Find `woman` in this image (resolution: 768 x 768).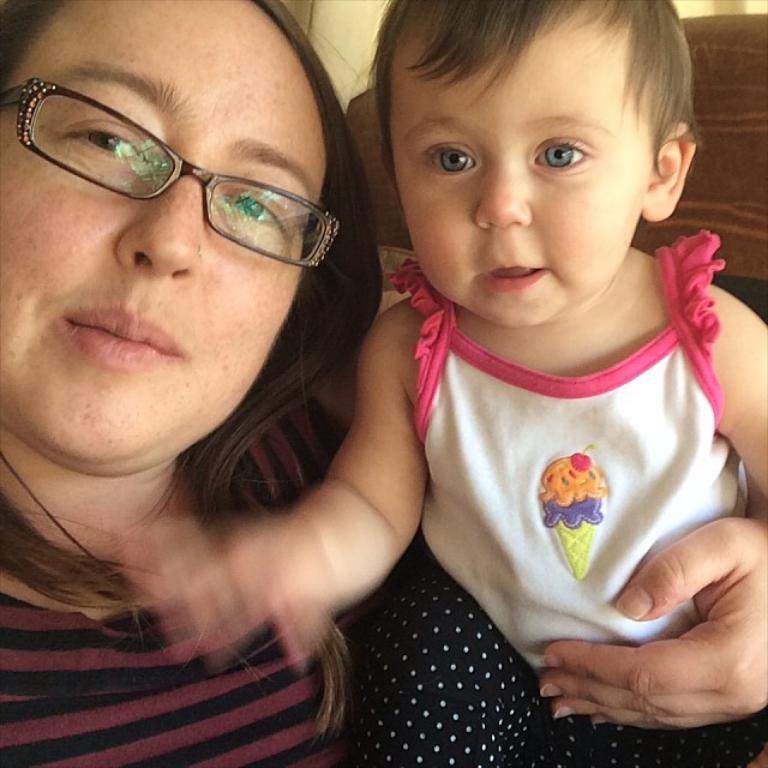
bbox(0, 0, 384, 767).
